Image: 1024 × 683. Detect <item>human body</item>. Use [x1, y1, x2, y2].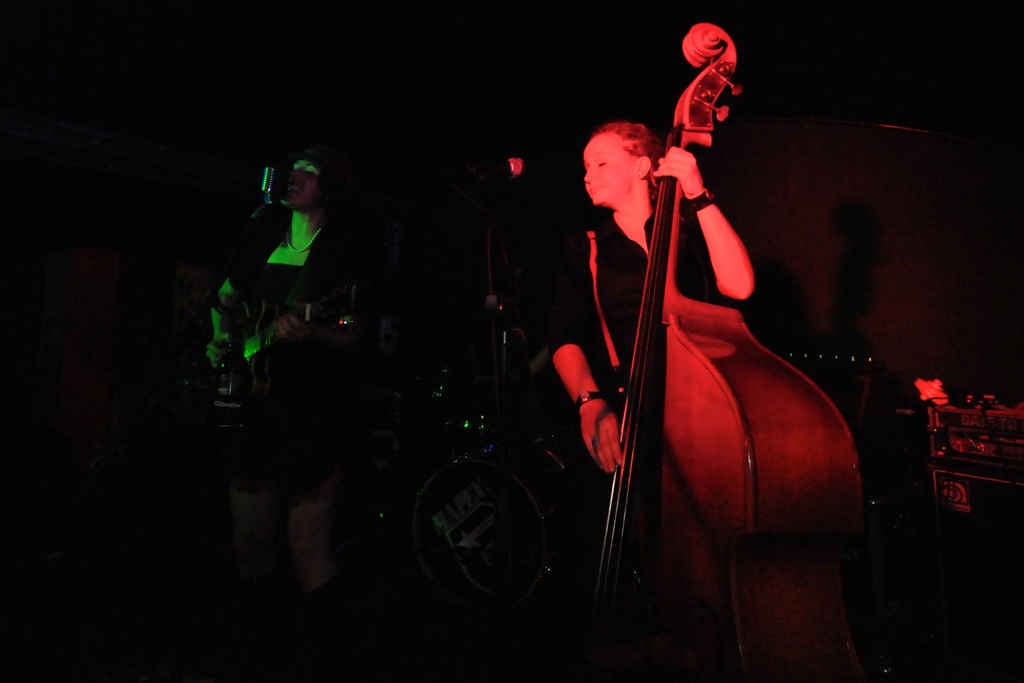
[220, 150, 362, 597].
